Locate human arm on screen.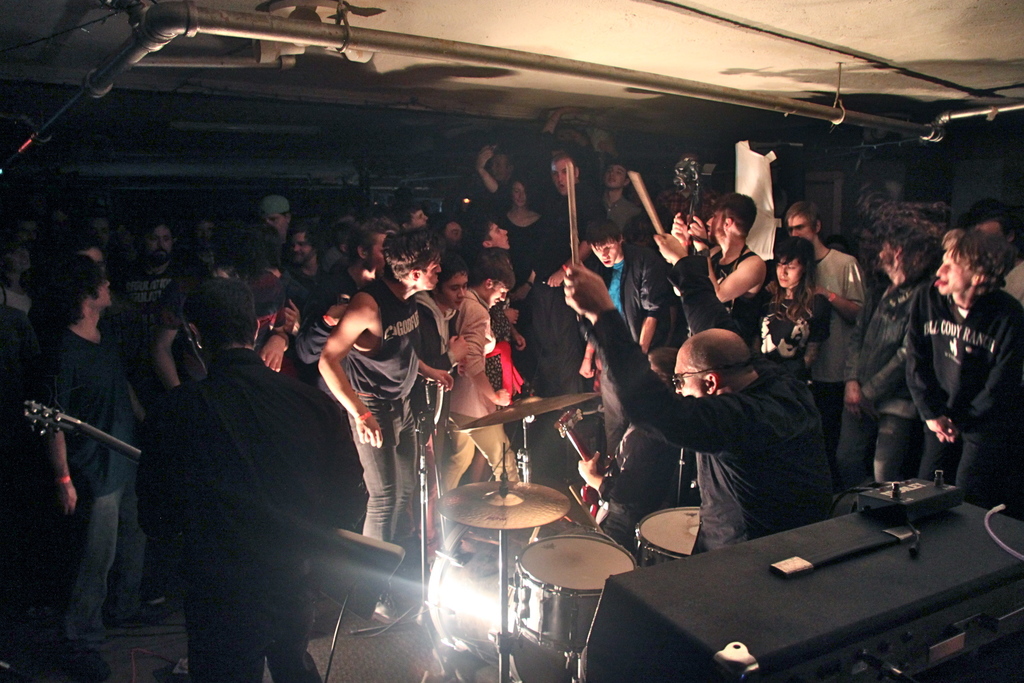
On screen at {"left": 142, "top": 267, "right": 187, "bottom": 397}.
